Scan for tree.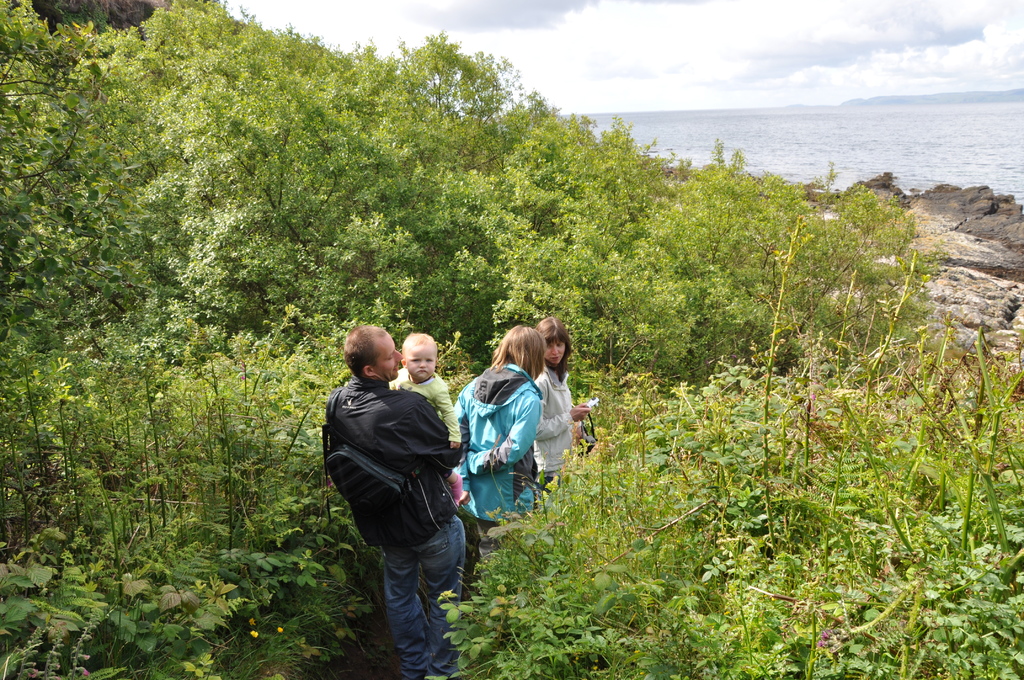
Scan result: BBox(0, 0, 348, 375).
